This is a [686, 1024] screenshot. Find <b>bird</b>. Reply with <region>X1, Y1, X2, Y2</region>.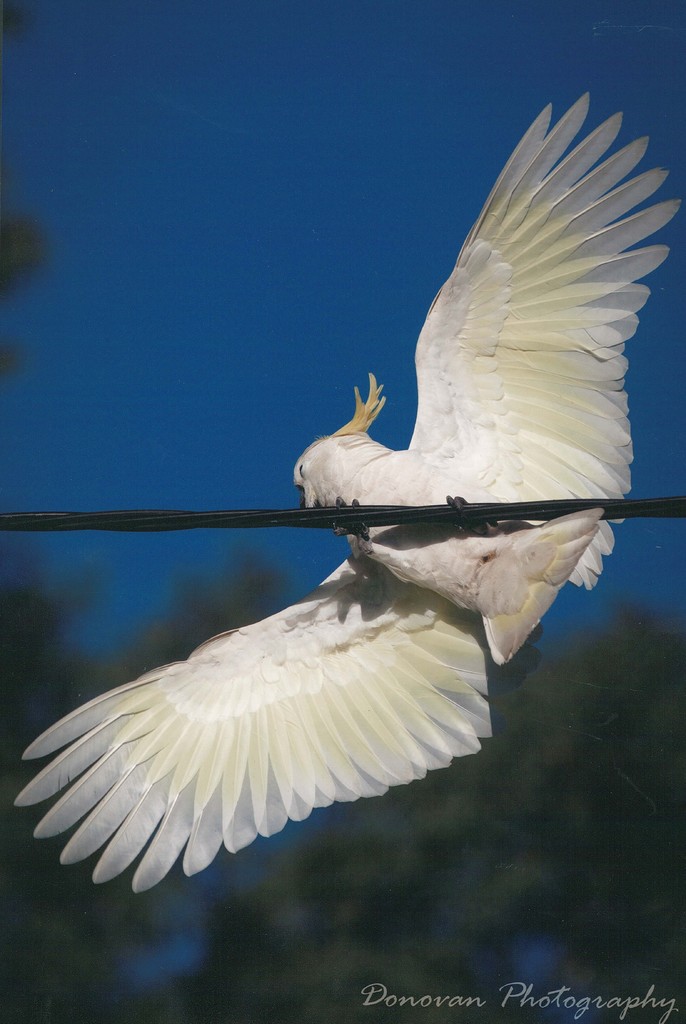
<region>14, 81, 680, 897</region>.
